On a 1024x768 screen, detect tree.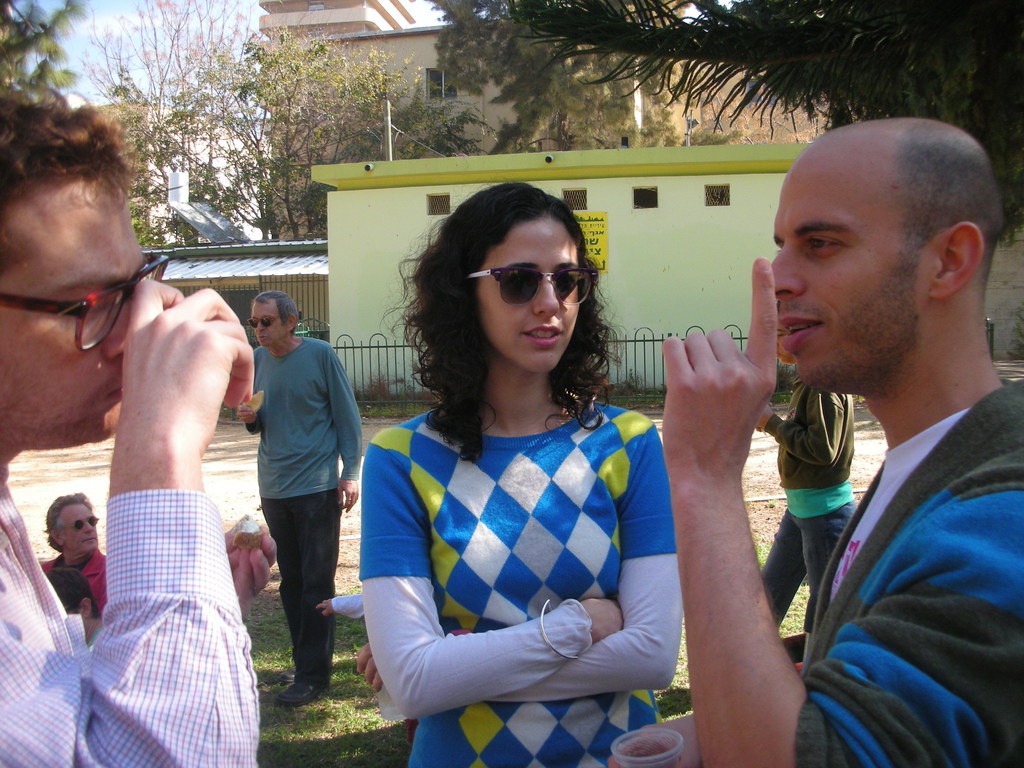
492/0/1023/246.
